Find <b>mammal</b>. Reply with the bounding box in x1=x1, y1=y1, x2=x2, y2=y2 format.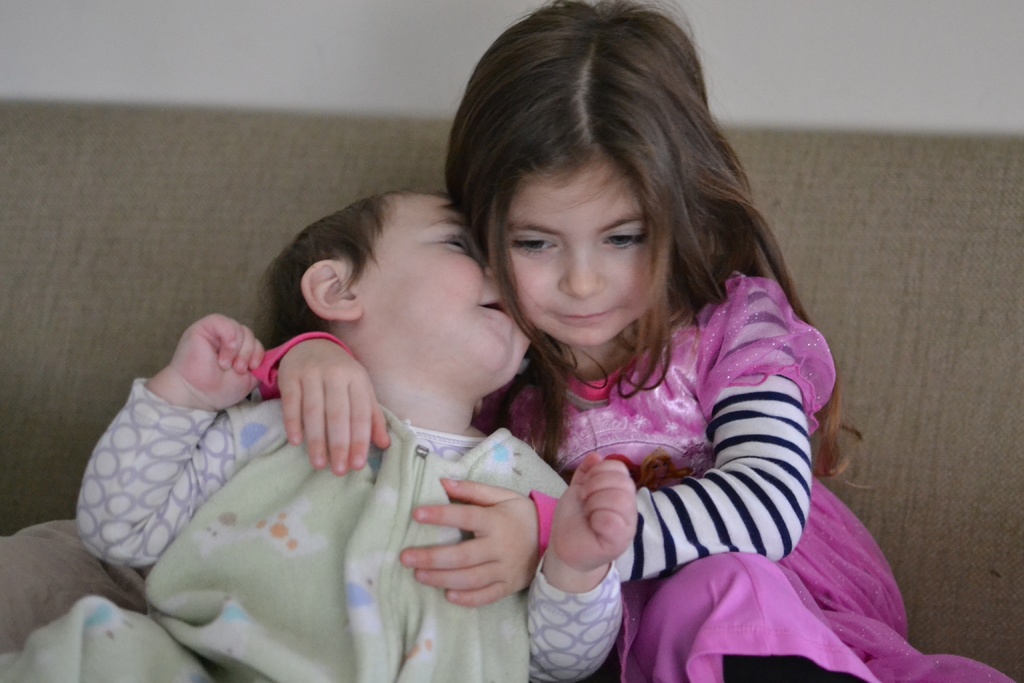
x1=252, y1=0, x2=979, y2=682.
